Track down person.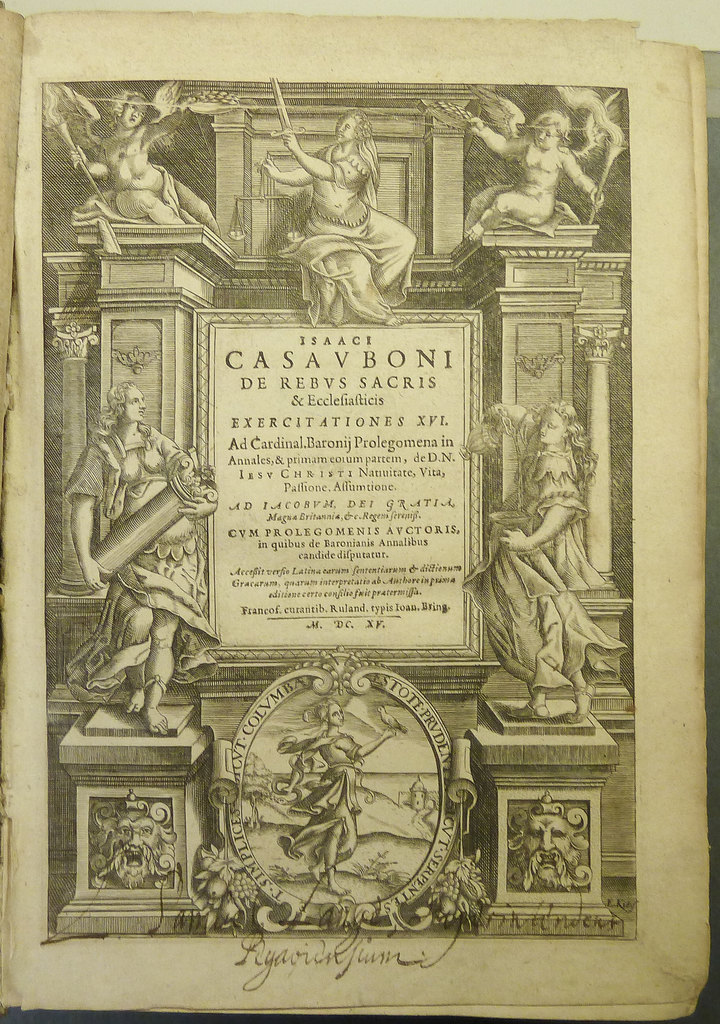
Tracked to locate(269, 692, 388, 904).
